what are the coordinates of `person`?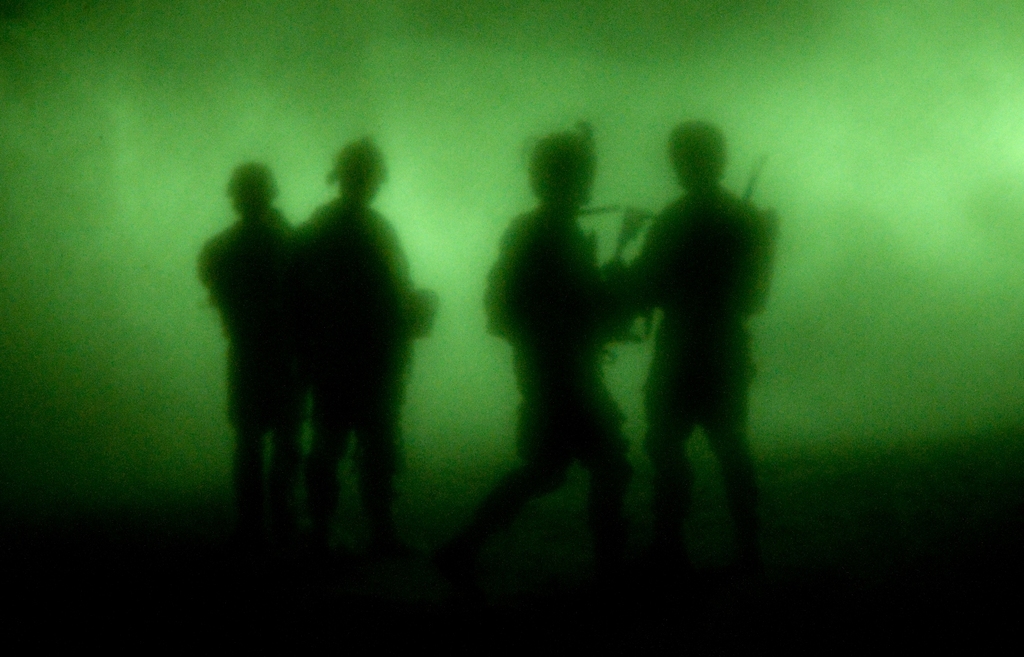
l=616, t=122, r=780, b=560.
